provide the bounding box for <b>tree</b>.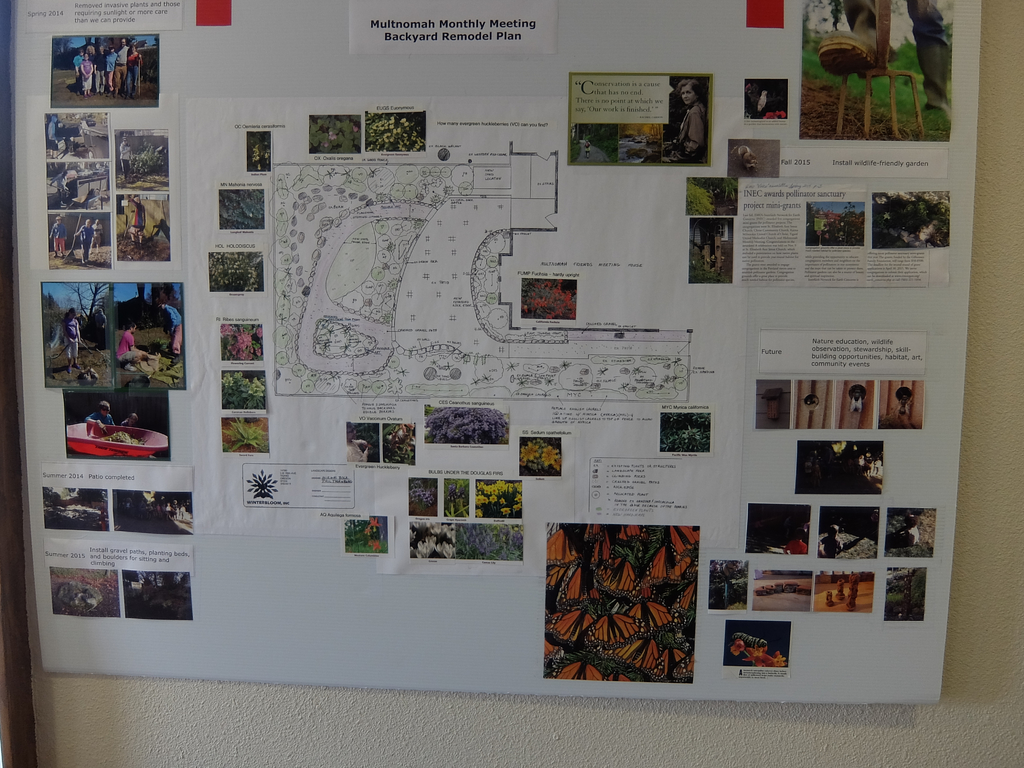
<box>381,423,415,463</box>.
